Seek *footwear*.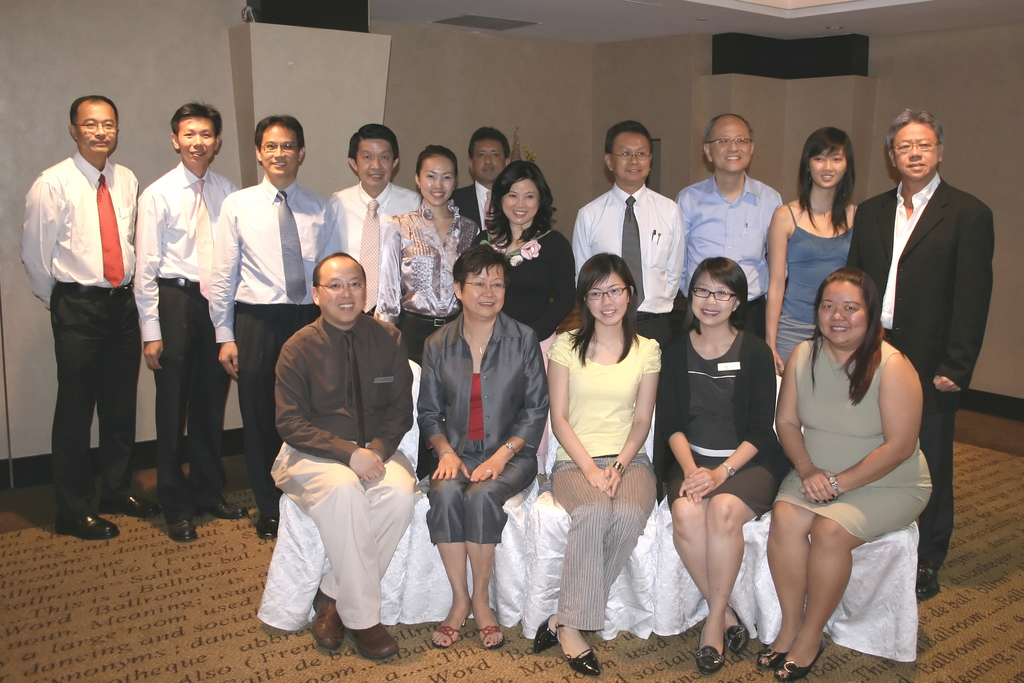
locate(353, 621, 400, 660).
